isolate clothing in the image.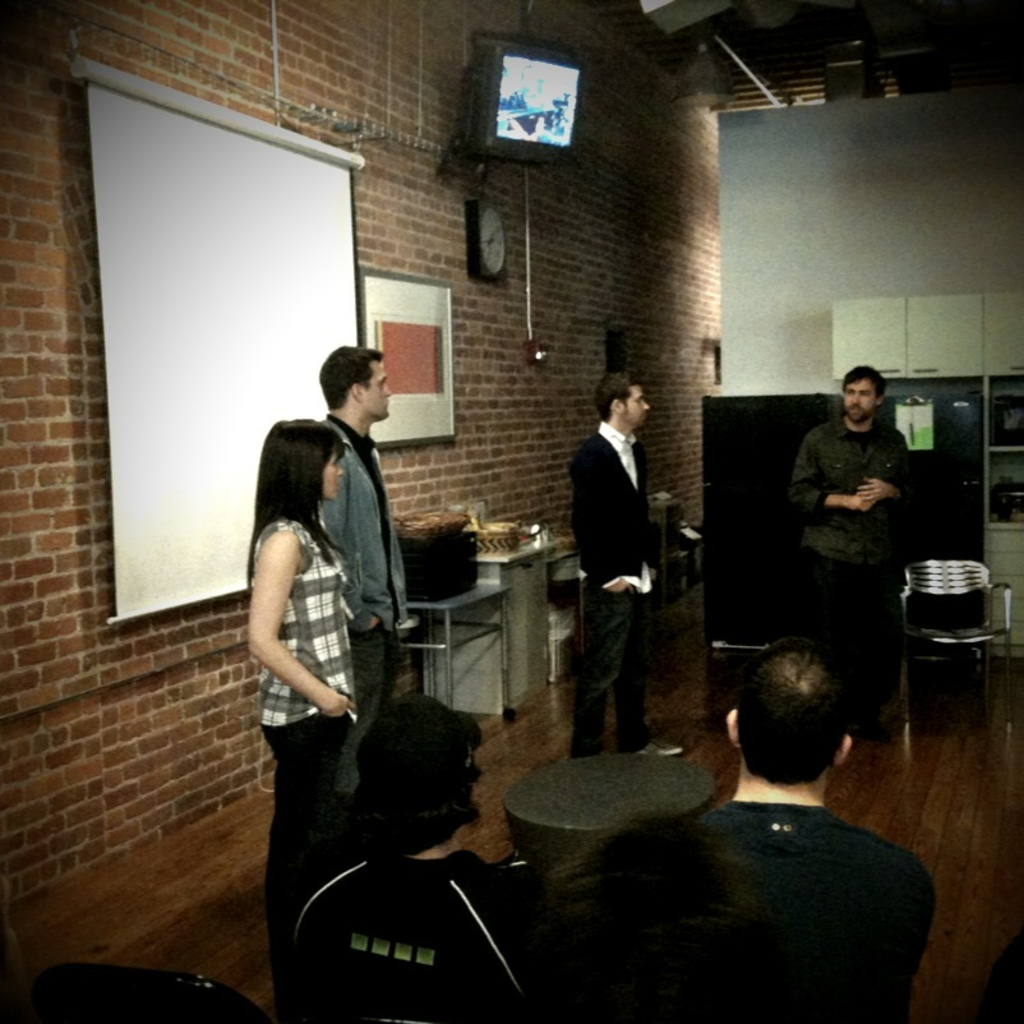
Isolated region: [left=266, top=715, right=336, bottom=899].
